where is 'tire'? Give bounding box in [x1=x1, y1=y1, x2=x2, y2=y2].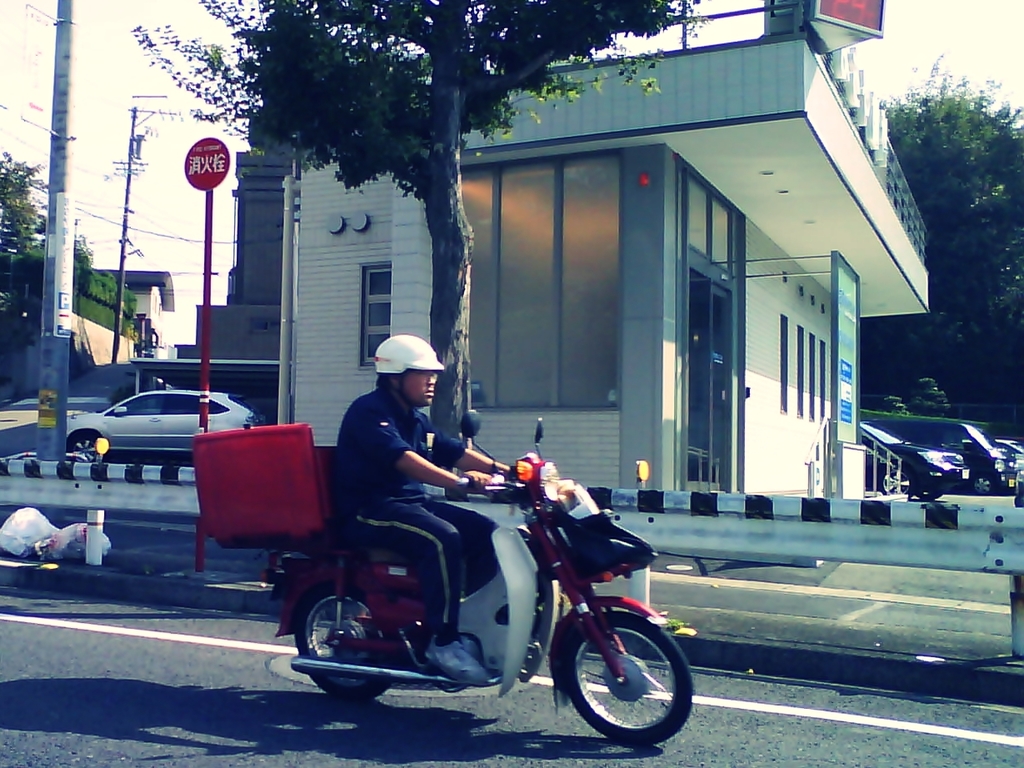
[x1=973, y1=471, x2=993, y2=496].
